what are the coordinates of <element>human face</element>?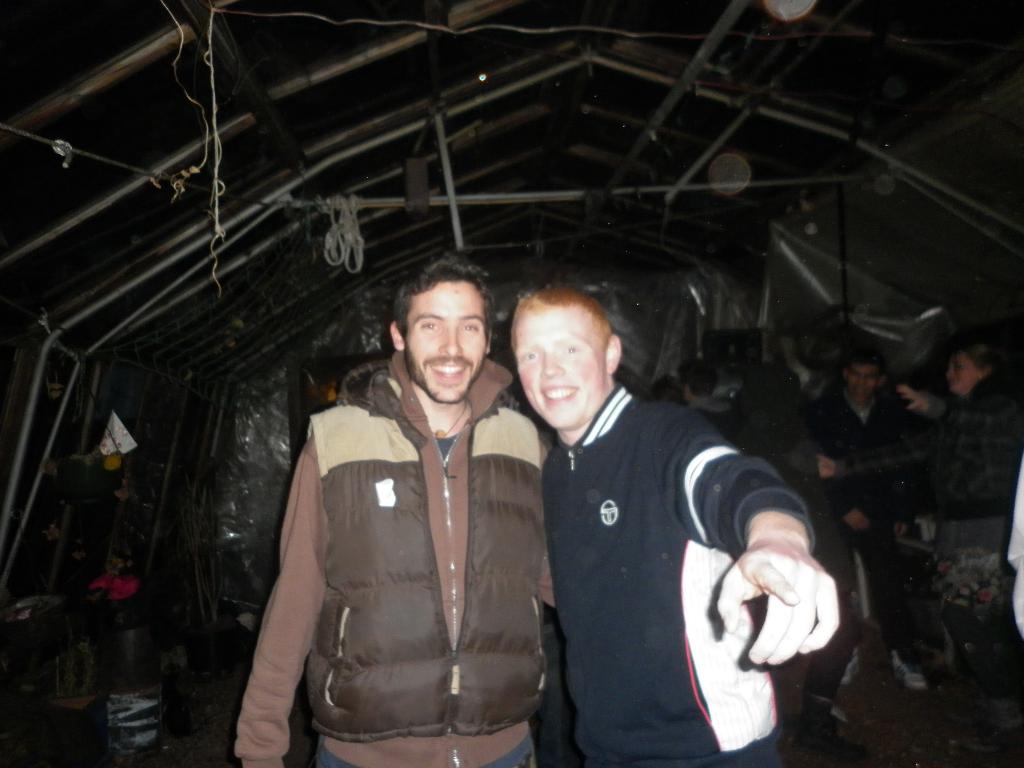
{"left": 849, "top": 368, "right": 877, "bottom": 400}.
